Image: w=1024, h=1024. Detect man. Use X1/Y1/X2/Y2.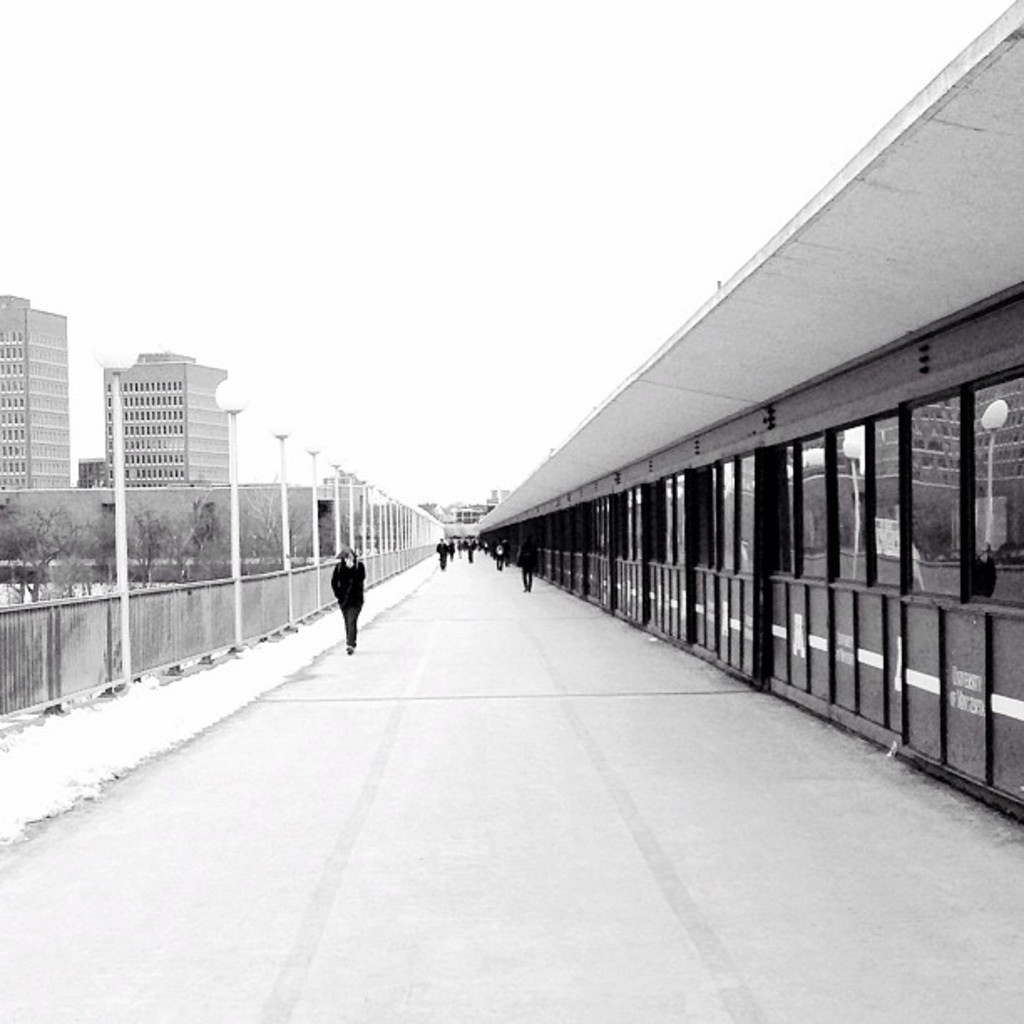
306/545/383/661.
